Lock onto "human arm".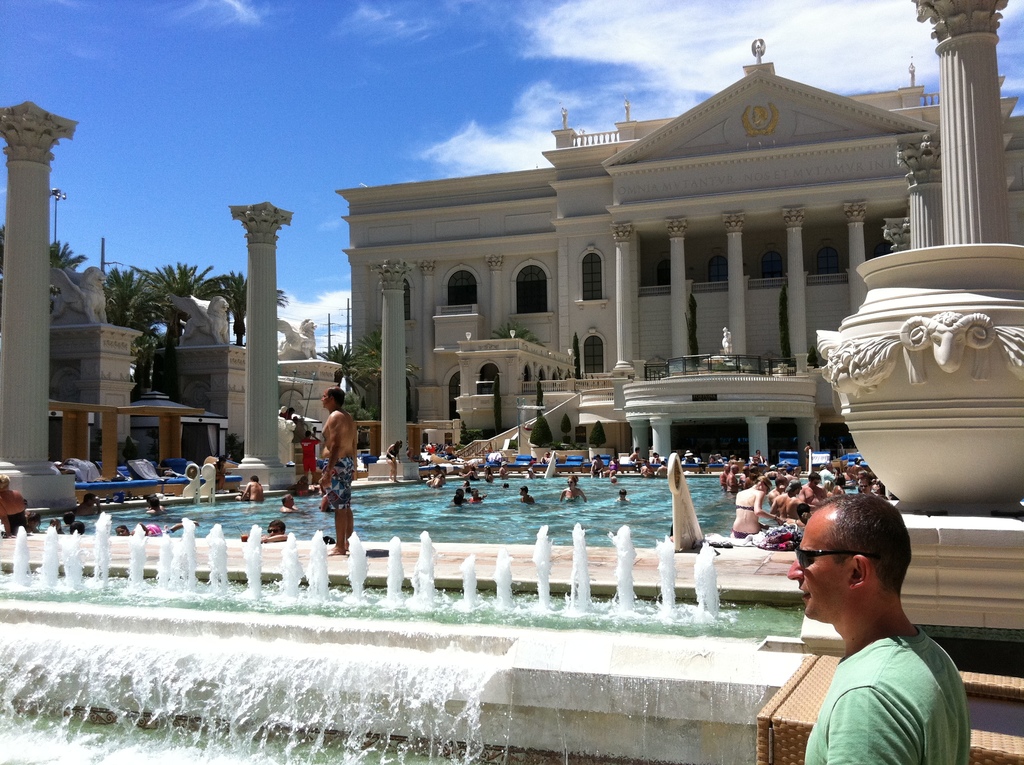
Locked: pyautogui.locateOnScreen(826, 682, 924, 764).
